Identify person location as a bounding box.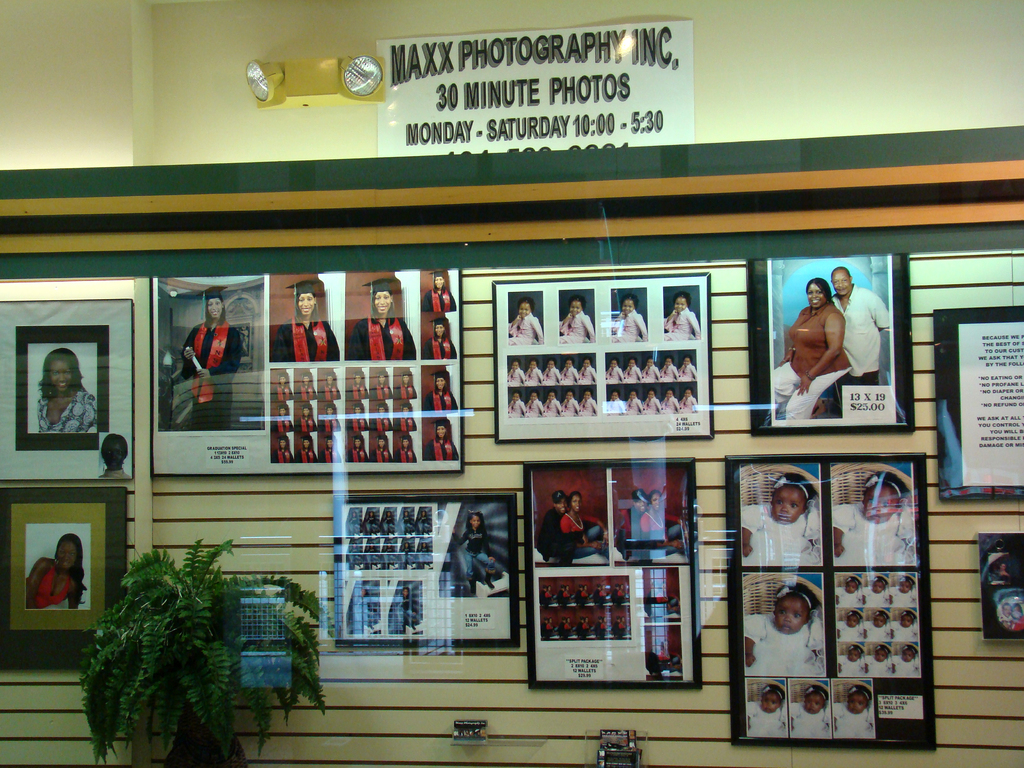
left=747, top=680, right=789, bottom=740.
